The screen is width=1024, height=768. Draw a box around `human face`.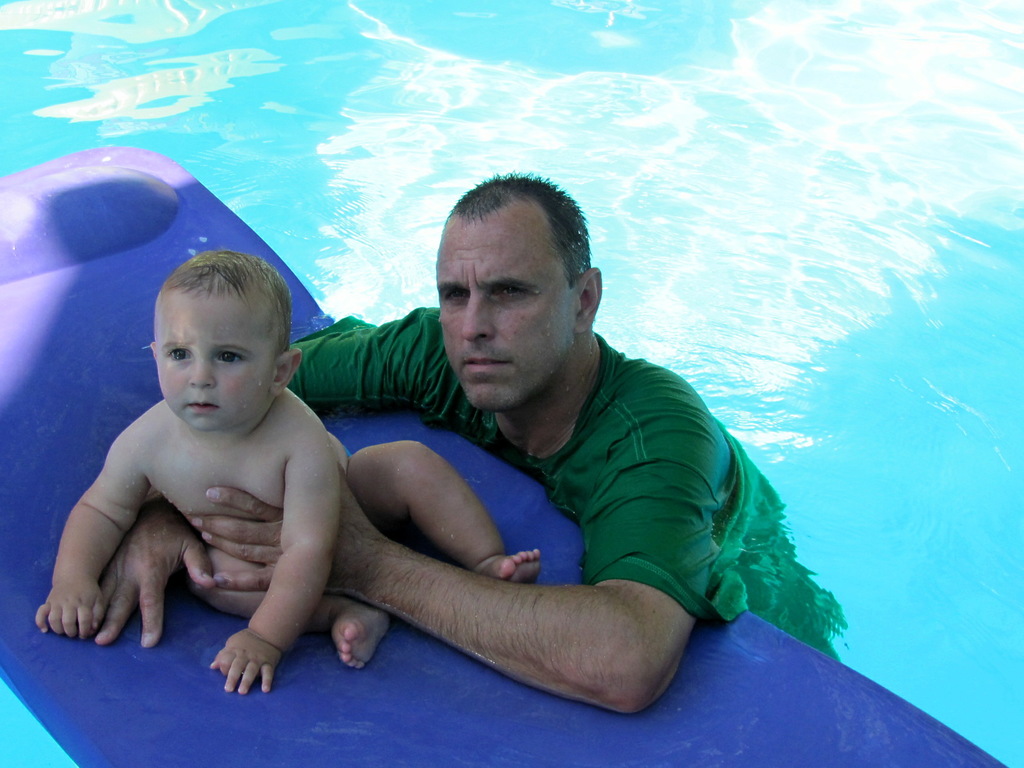
x1=433, y1=214, x2=578, y2=412.
